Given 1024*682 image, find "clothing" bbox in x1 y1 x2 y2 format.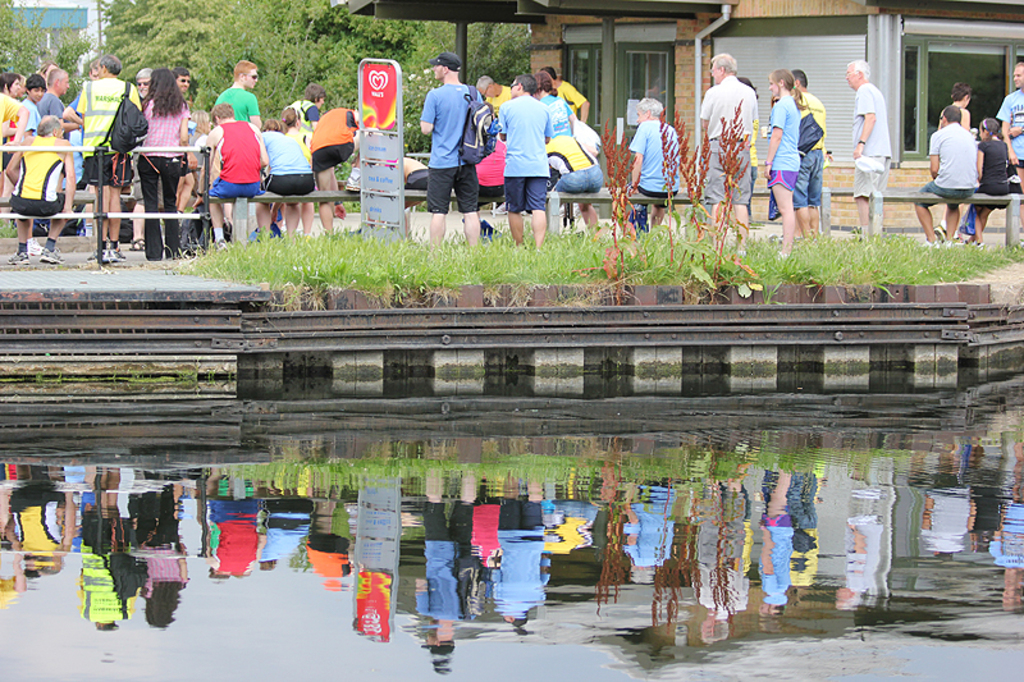
138 91 189 261.
